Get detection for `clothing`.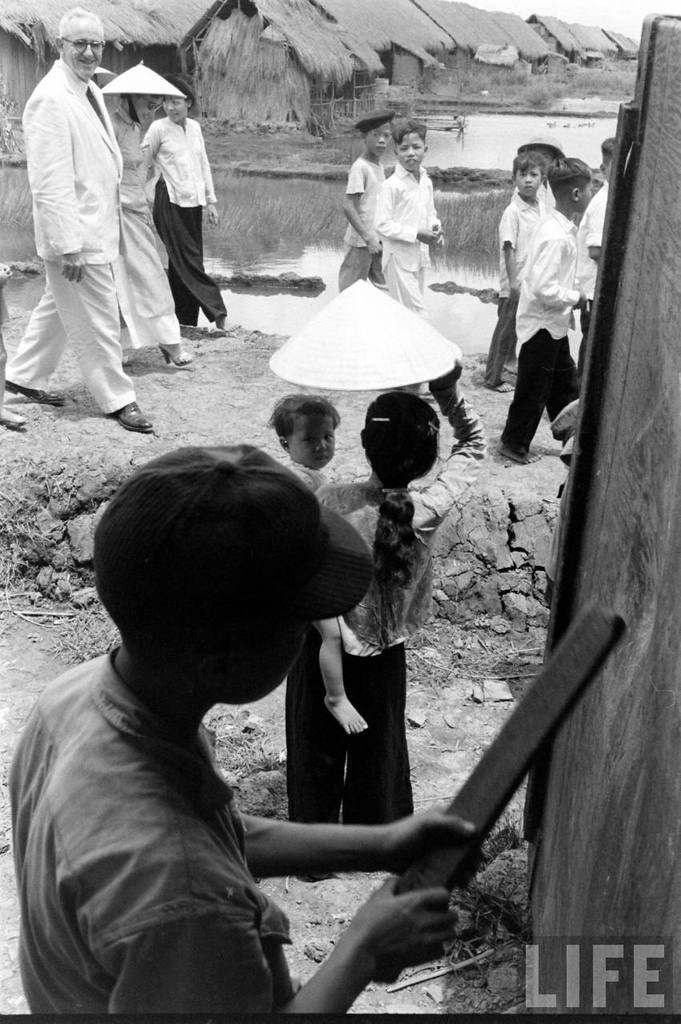
Detection: 499:207:582:456.
